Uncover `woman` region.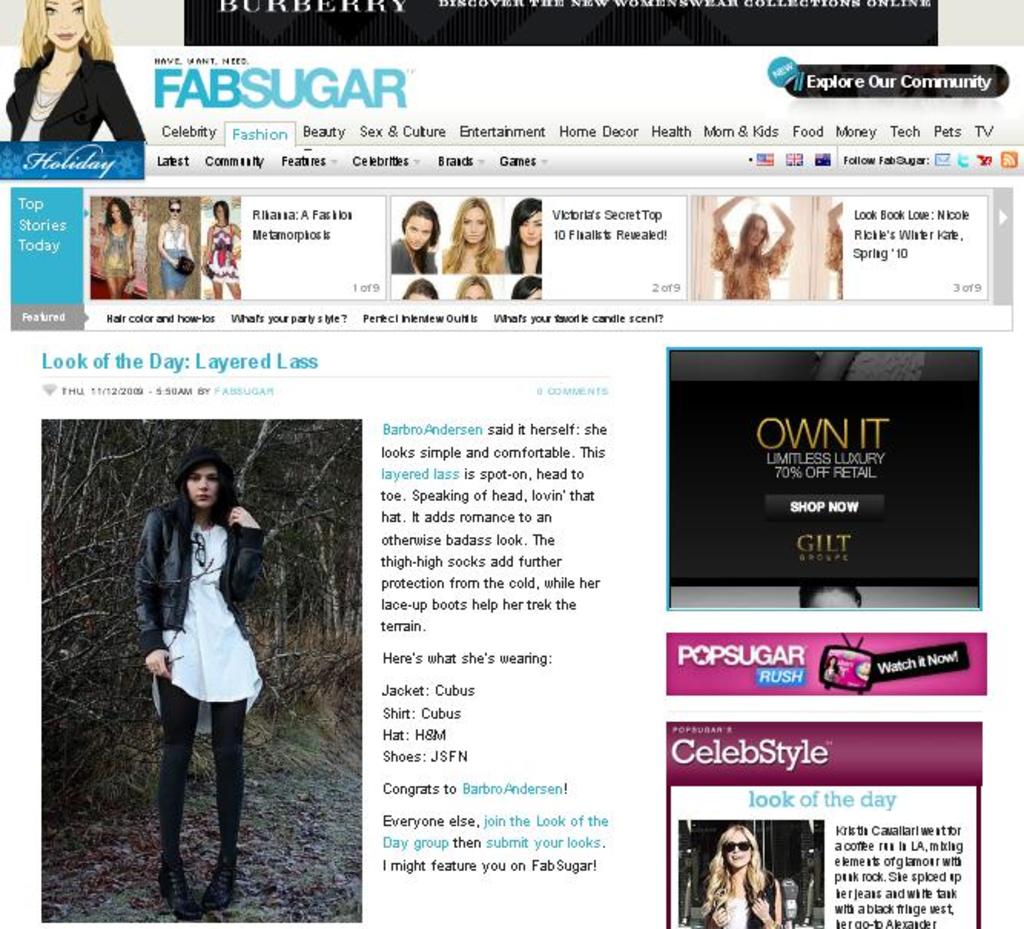
Uncovered: (402, 279, 441, 301).
